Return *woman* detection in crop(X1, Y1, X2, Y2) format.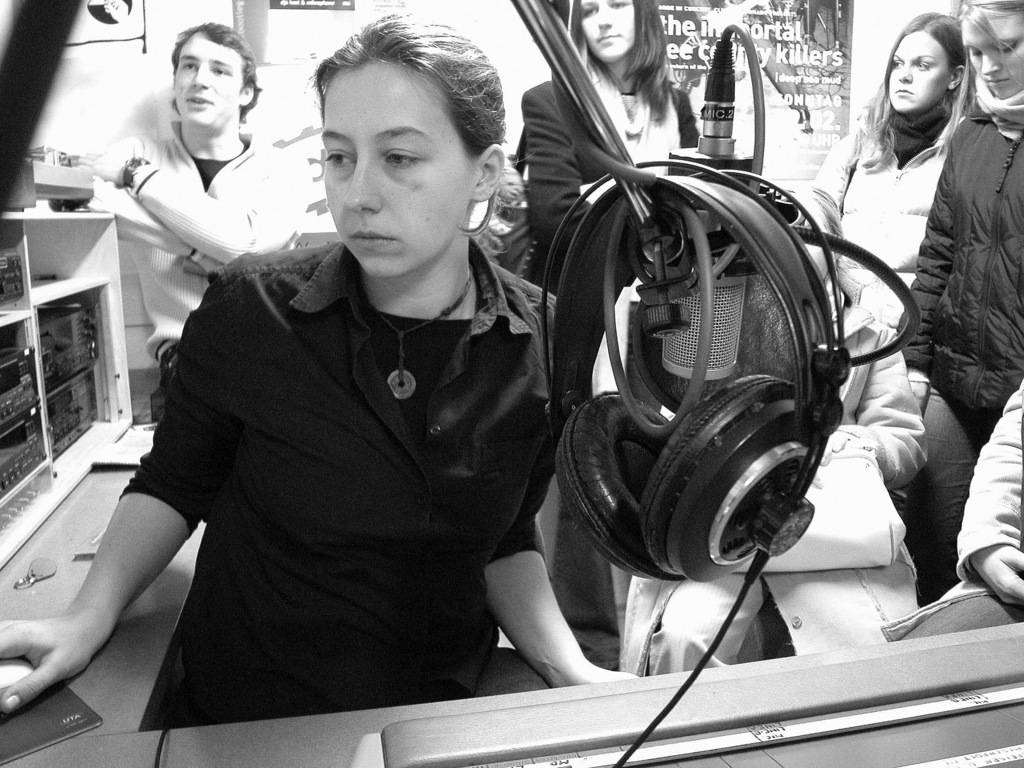
crop(899, 0, 1023, 604).
